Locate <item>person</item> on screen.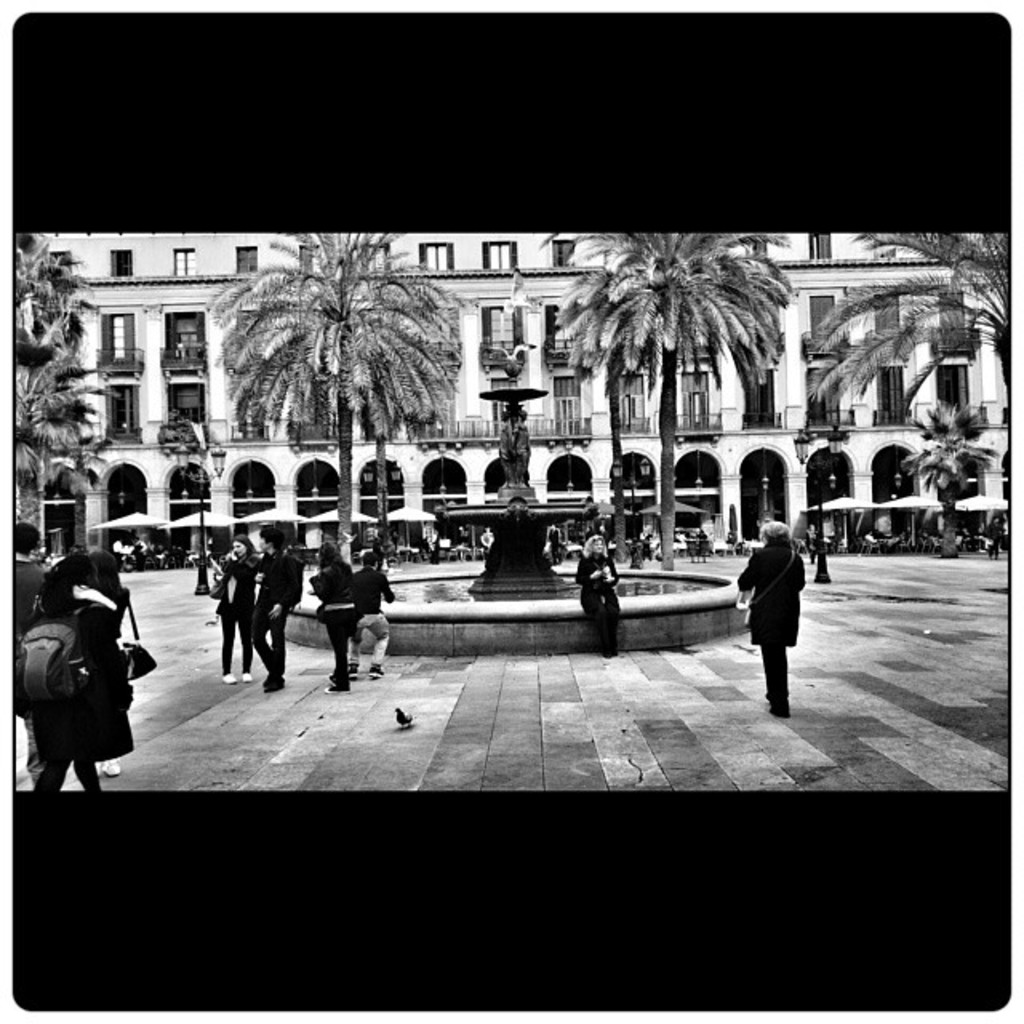
On screen at bbox=(13, 547, 138, 795).
